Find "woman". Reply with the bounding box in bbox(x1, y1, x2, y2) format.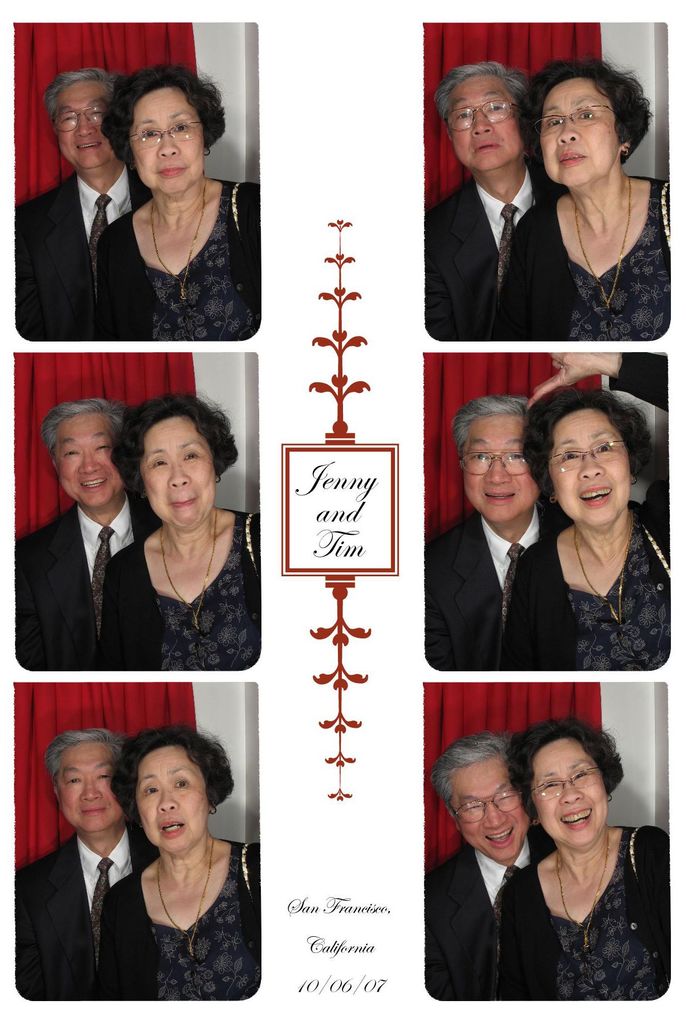
bbox(92, 716, 255, 1007).
